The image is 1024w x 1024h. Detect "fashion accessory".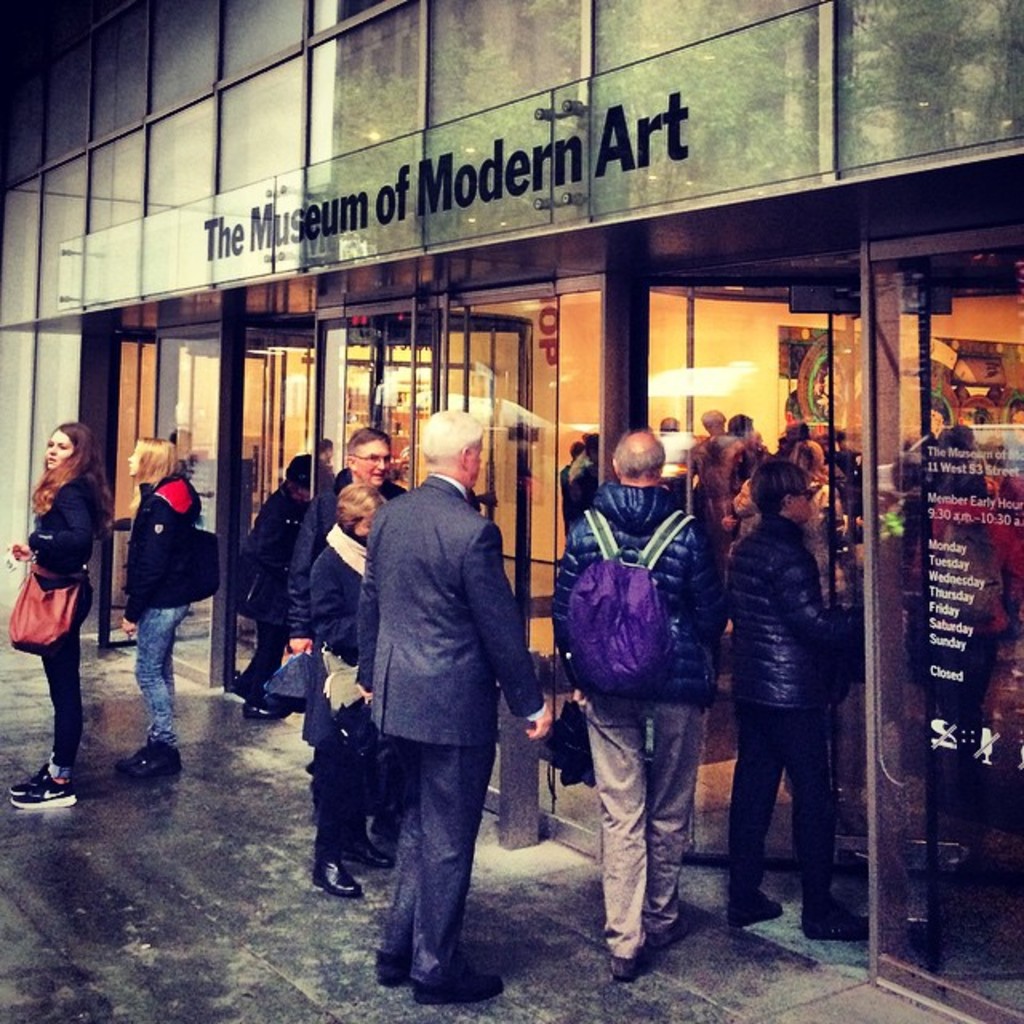
Detection: 10,552,98,651.
